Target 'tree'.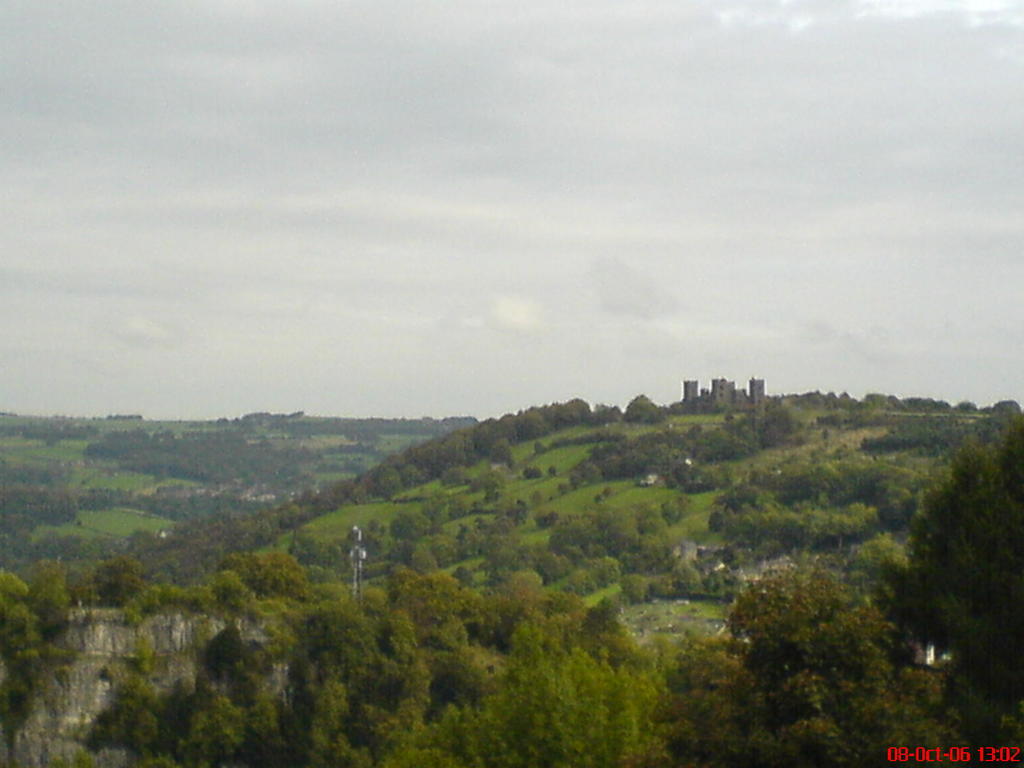
Target region: <box>79,556,161,625</box>.
